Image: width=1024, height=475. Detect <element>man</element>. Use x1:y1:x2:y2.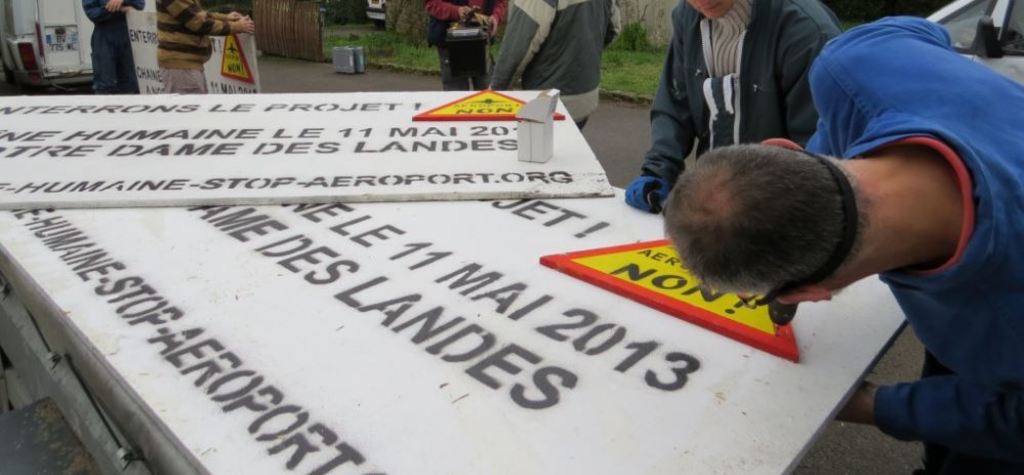
158:0:251:91.
